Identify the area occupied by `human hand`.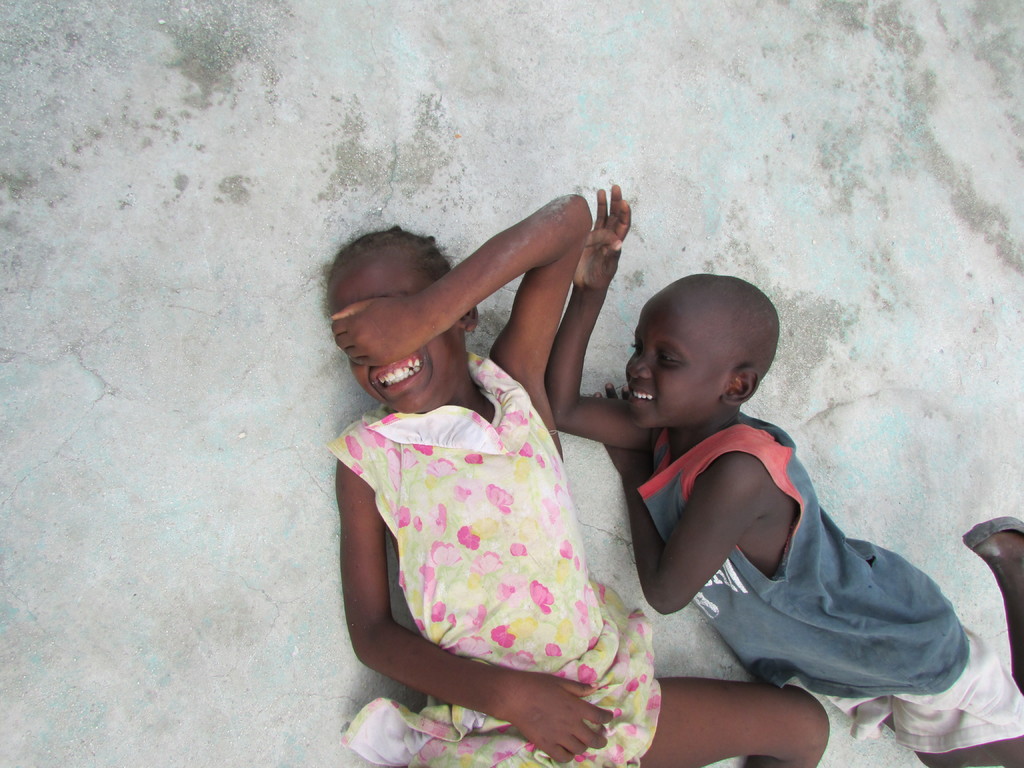
Area: Rect(314, 180, 632, 408).
